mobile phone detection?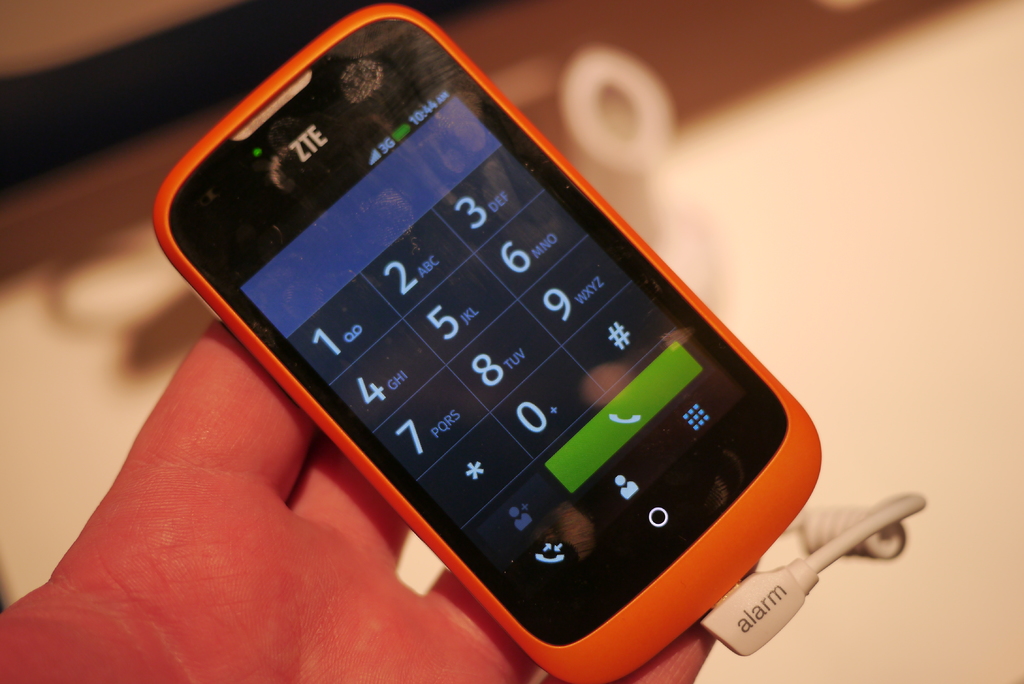
(left=153, top=1, right=823, bottom=683)
